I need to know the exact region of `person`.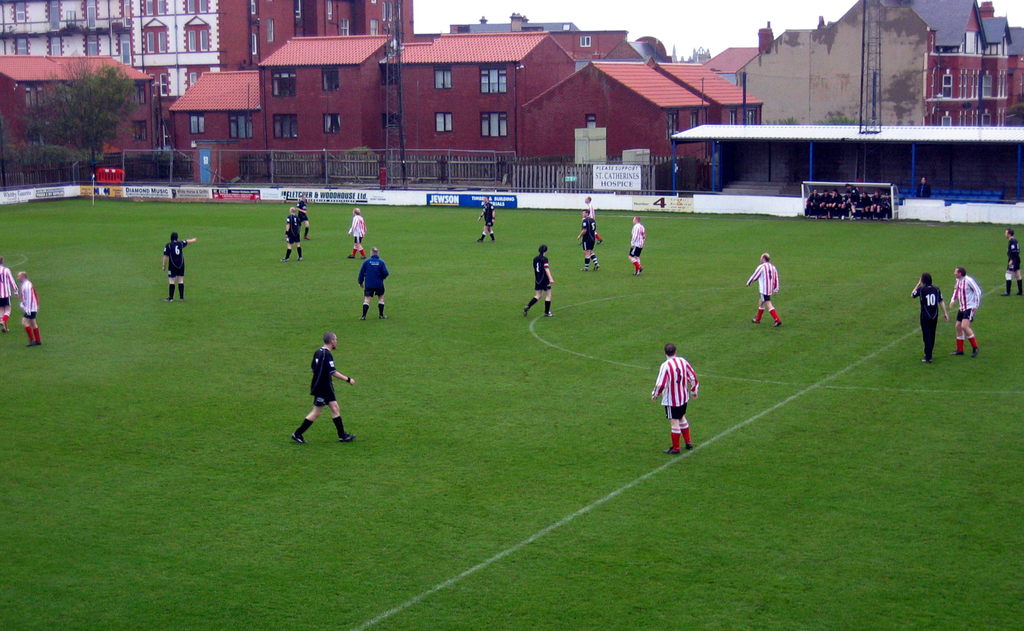
Region: detection(648, 346, 701, 451).
